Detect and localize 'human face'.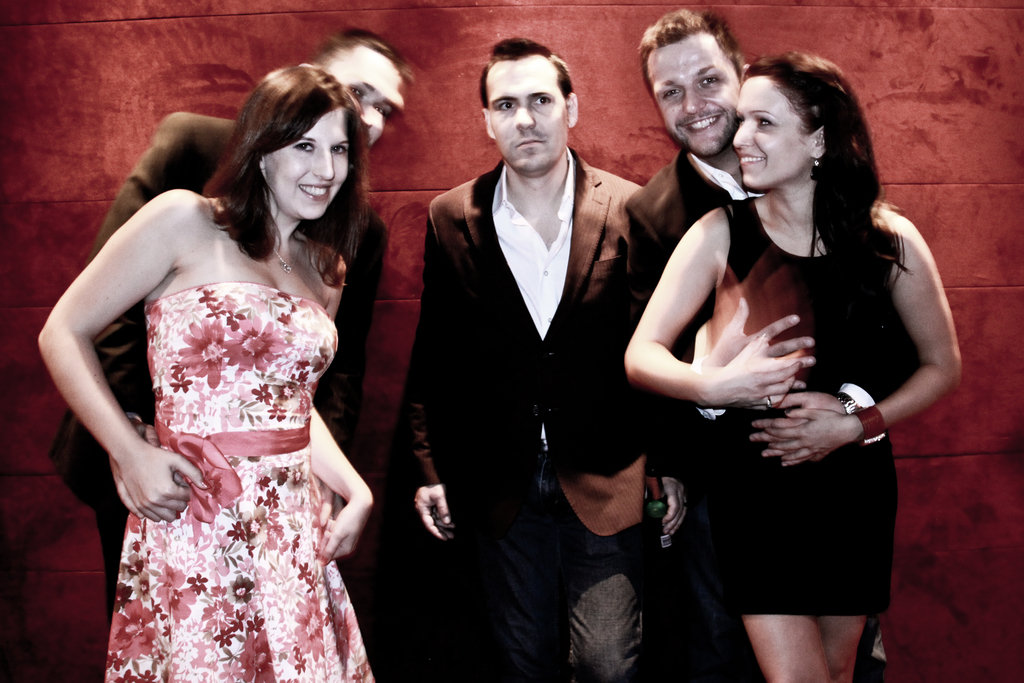
Localized at box(260, 104, 357, 220).
